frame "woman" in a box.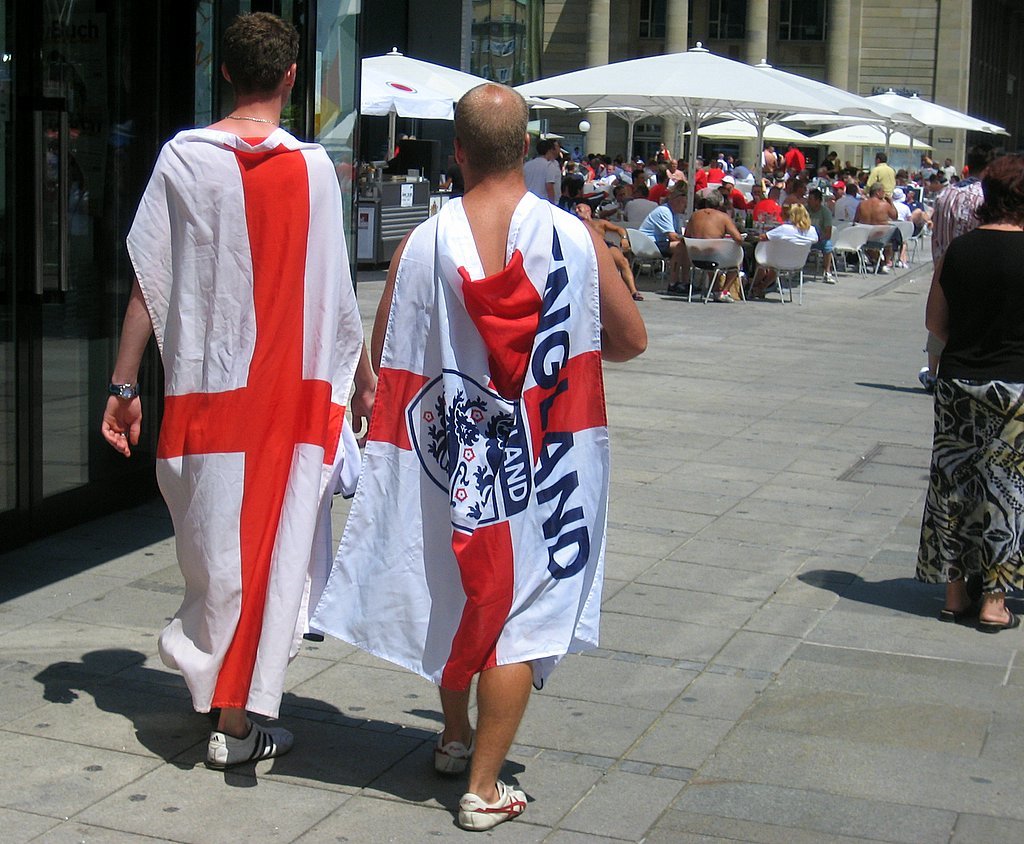
(left=905, top=170, right=1020, bottom=639).
